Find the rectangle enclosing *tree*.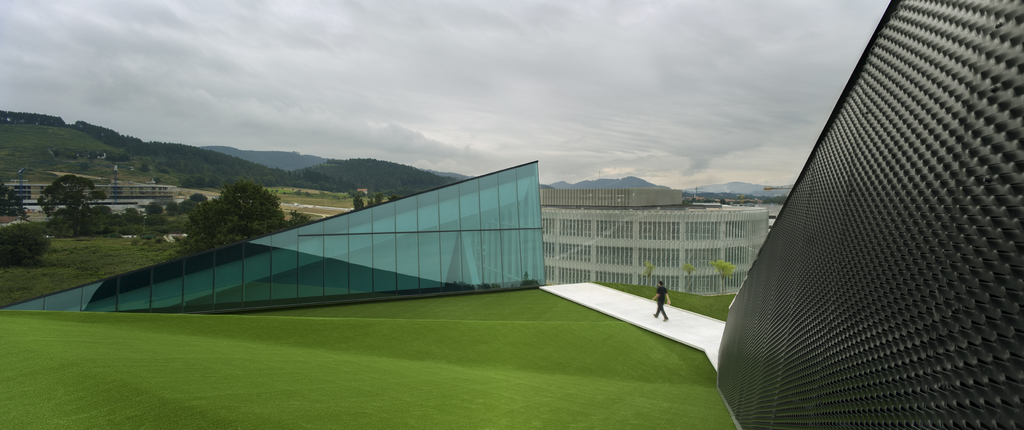
<box>707,260,733,297</box>.
